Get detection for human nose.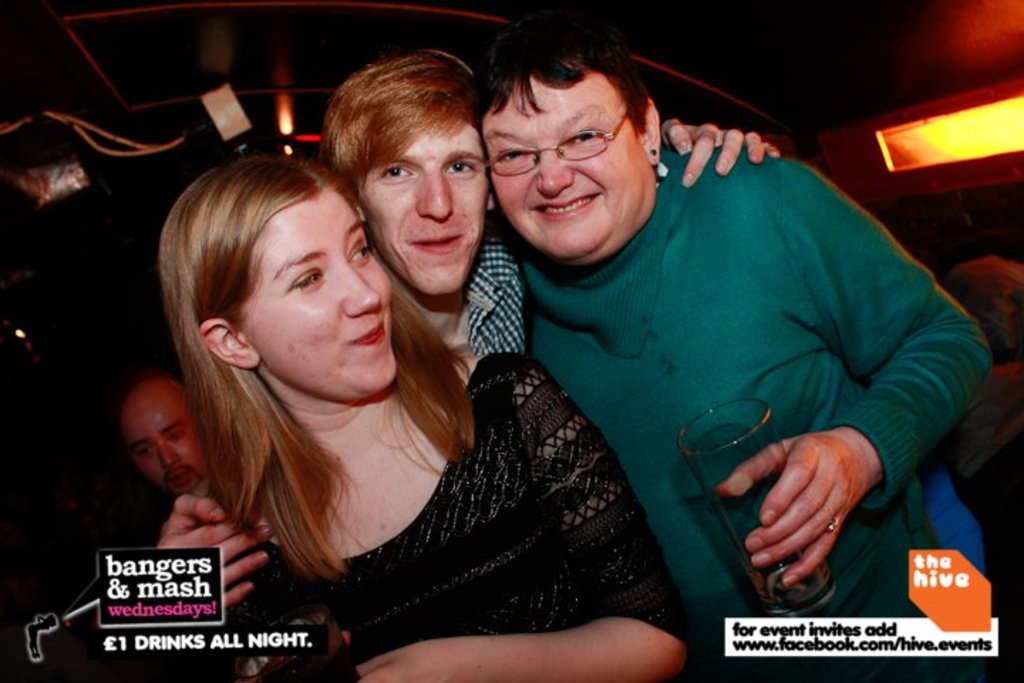
Detection: BBox(536, 154, 579, 192).
